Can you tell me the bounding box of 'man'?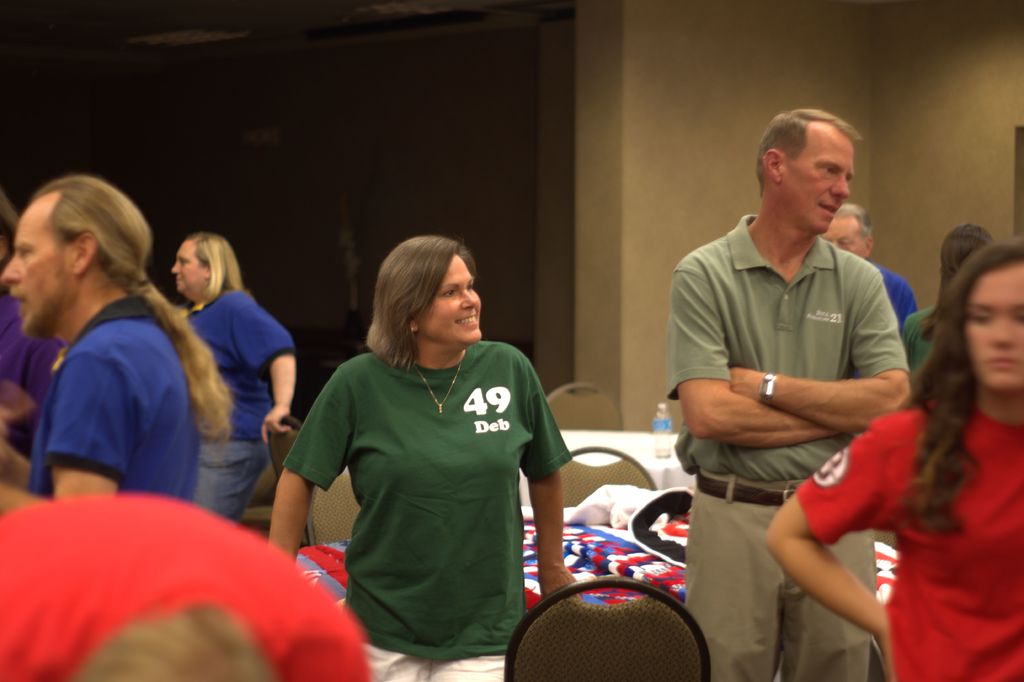
{"x1": 0, "y1": 177, "x2": 227, "y2": 496}.
